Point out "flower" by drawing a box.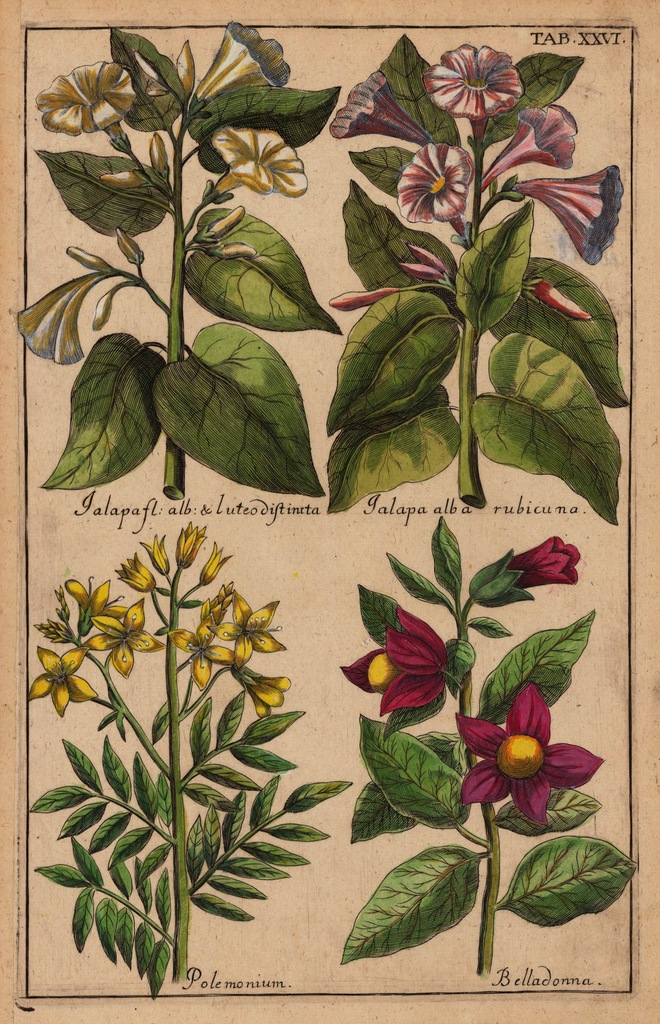
<region>394, 142, 477, 226</region>.
